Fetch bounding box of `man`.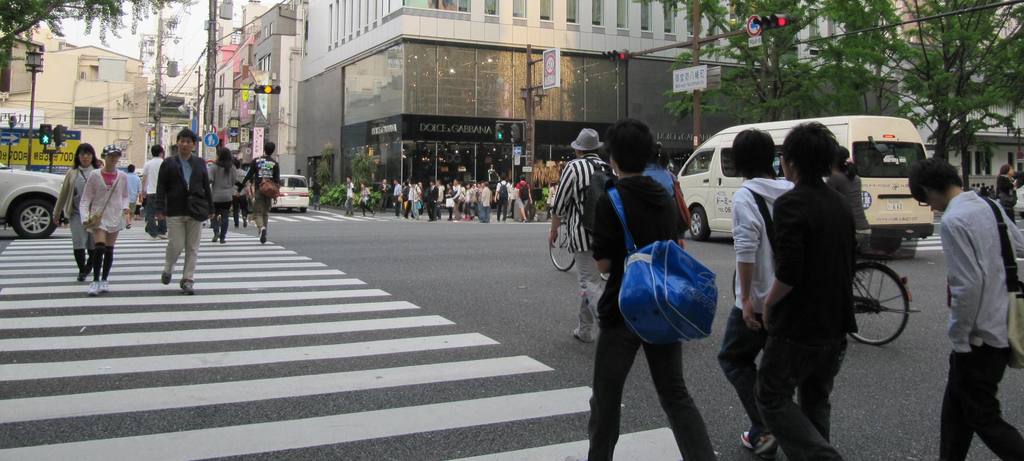
Bbox: (154,129,214,296).
